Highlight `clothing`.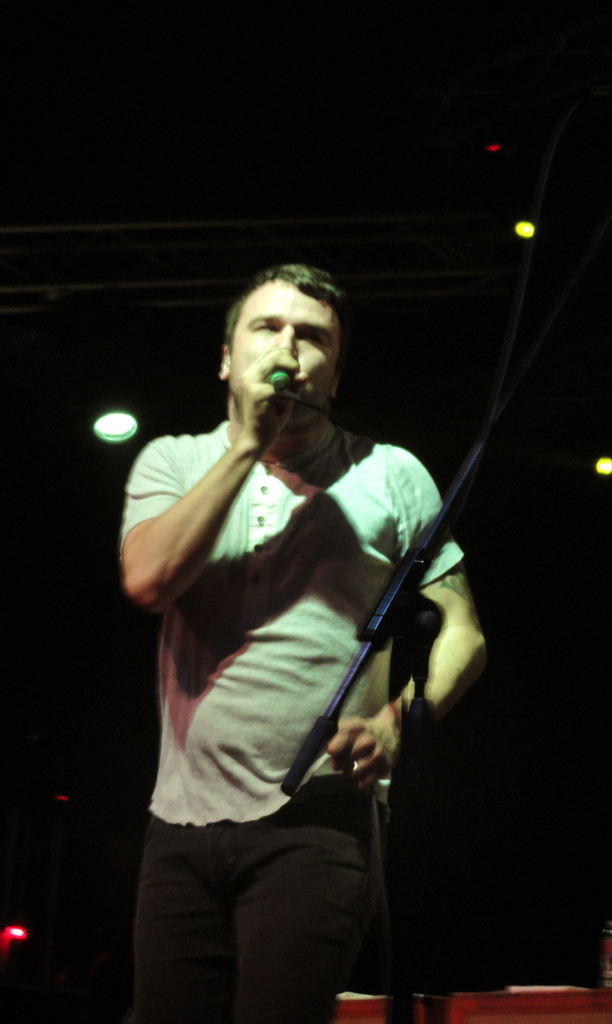
Highlighted region: rect(107, 815, 434, 1023).
